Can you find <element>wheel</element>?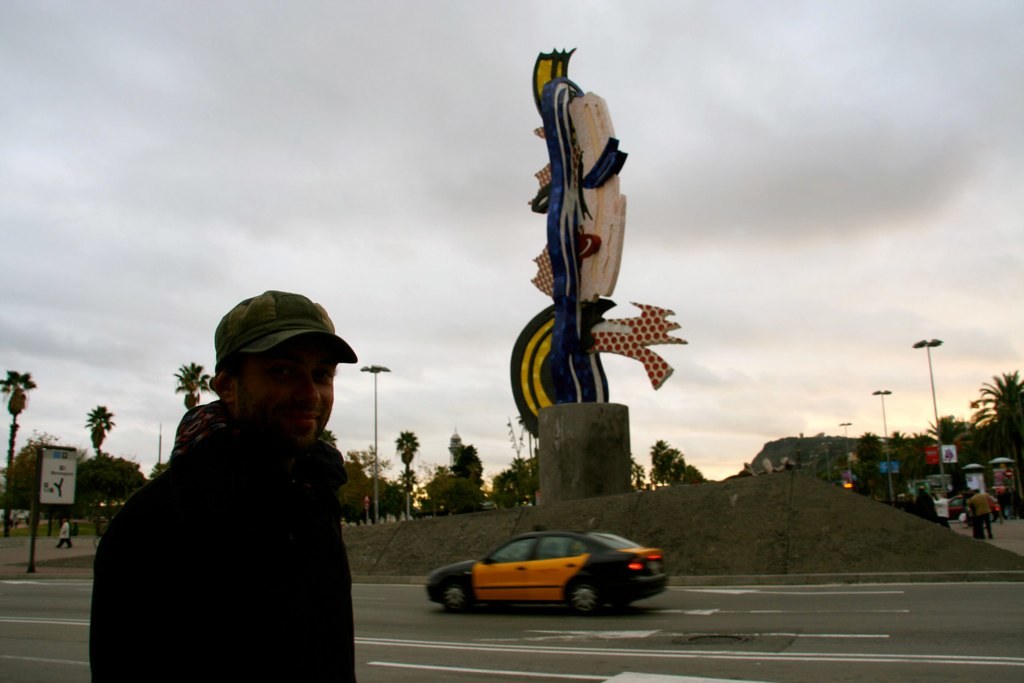
Yes, bounding box: select_region(438, 580, 474, 611).
